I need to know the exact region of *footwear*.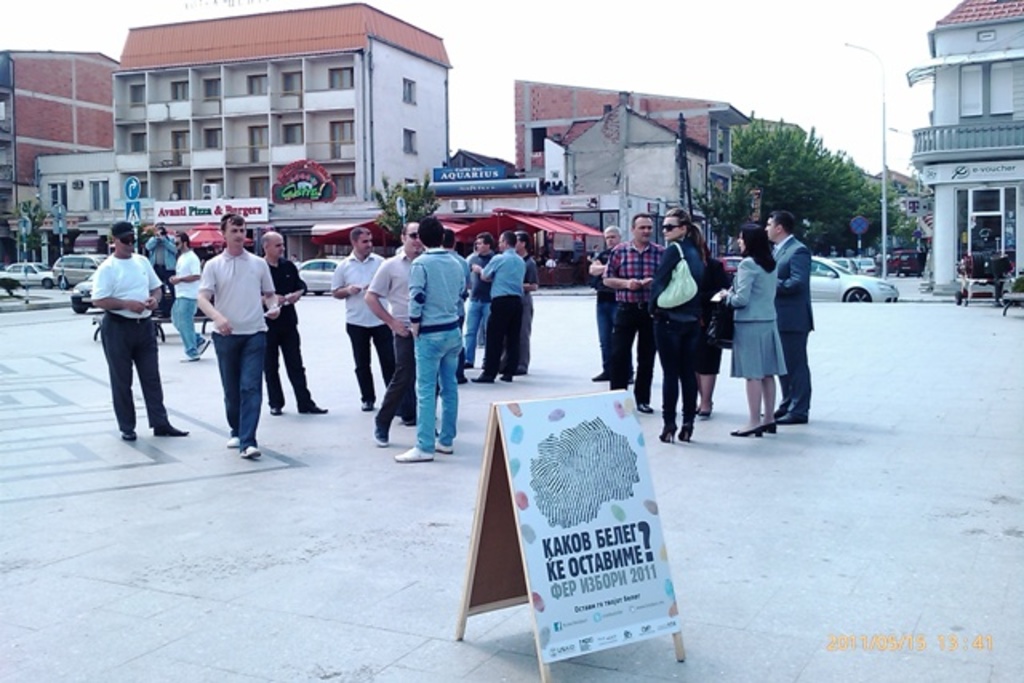
Region: <box>395,448,434,464</box>.
